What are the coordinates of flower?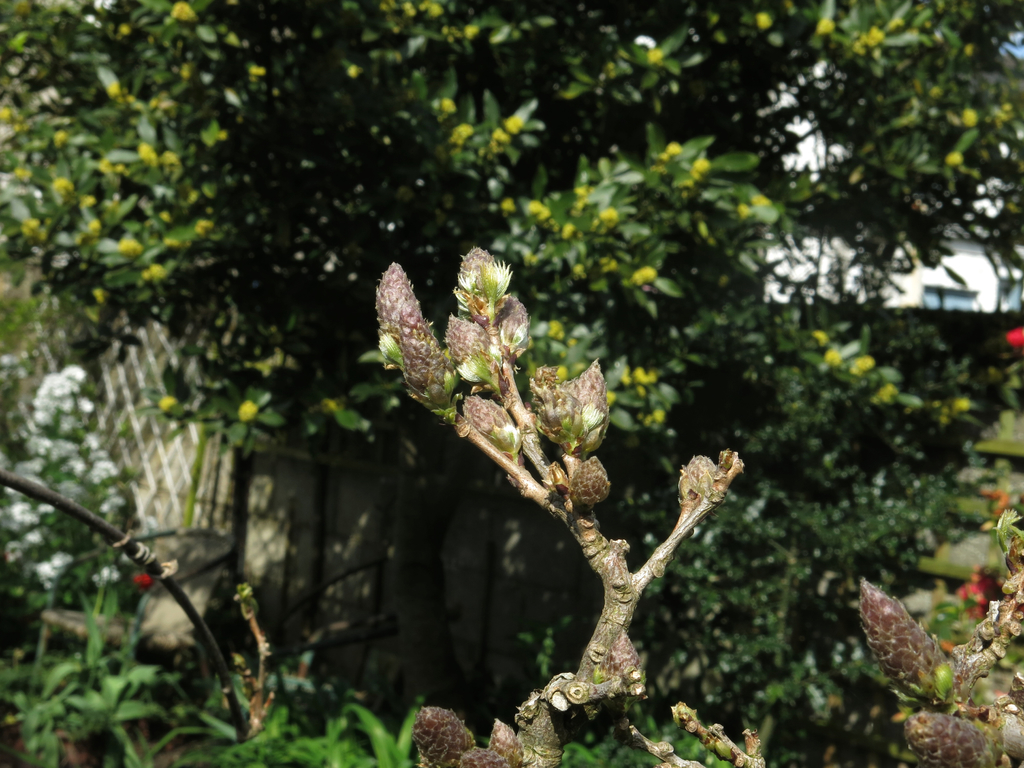
824,348,843,363.
